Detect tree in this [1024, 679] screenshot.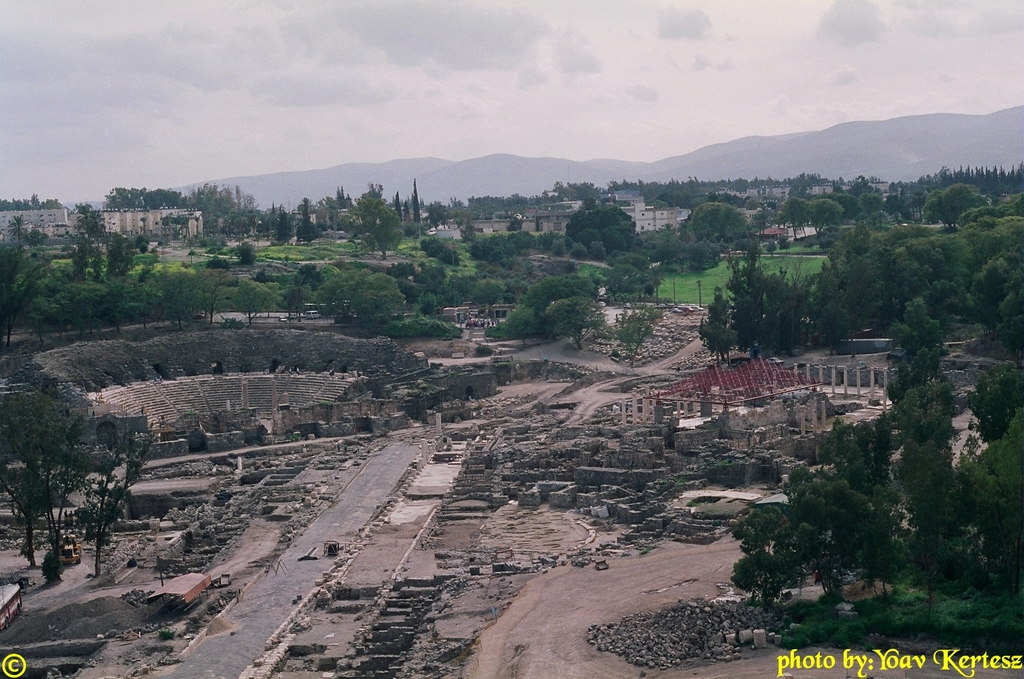
Detection: box=[609, 310, 660, 369].
